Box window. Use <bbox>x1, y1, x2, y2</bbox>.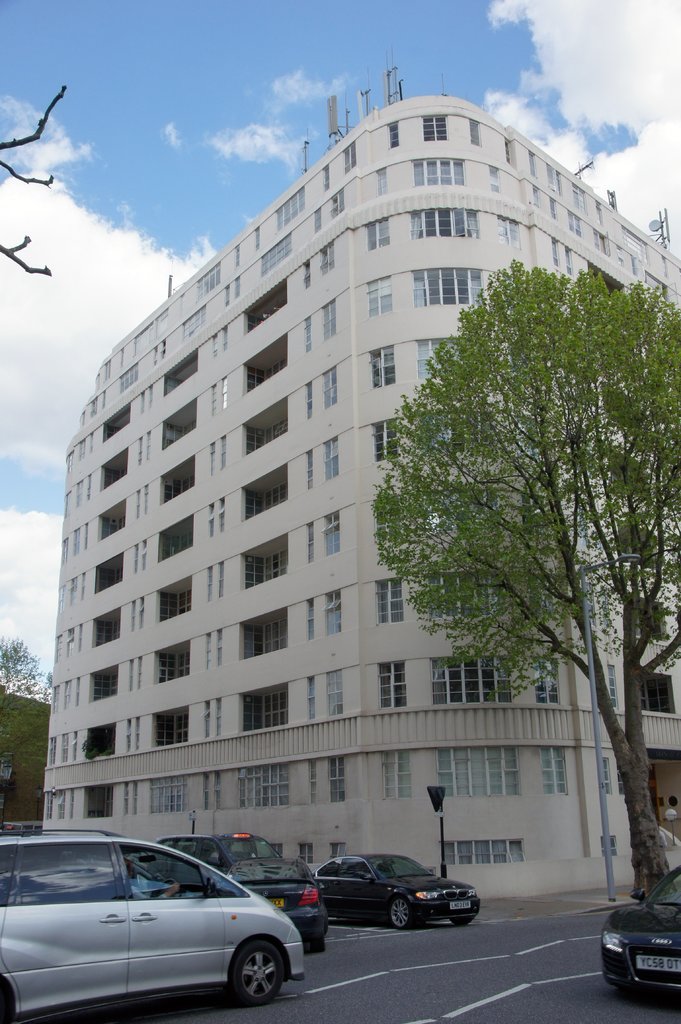
<bbox>134, 384, 154, 424</bbox>.
